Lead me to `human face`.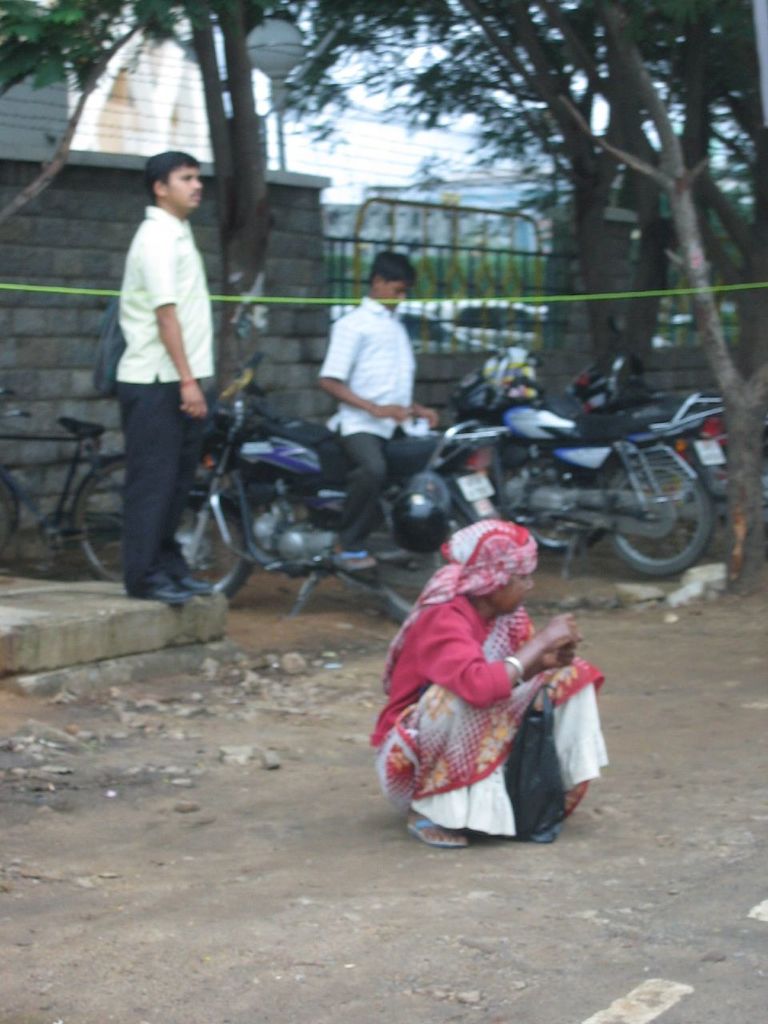
Lead to [495,579,530,610].
